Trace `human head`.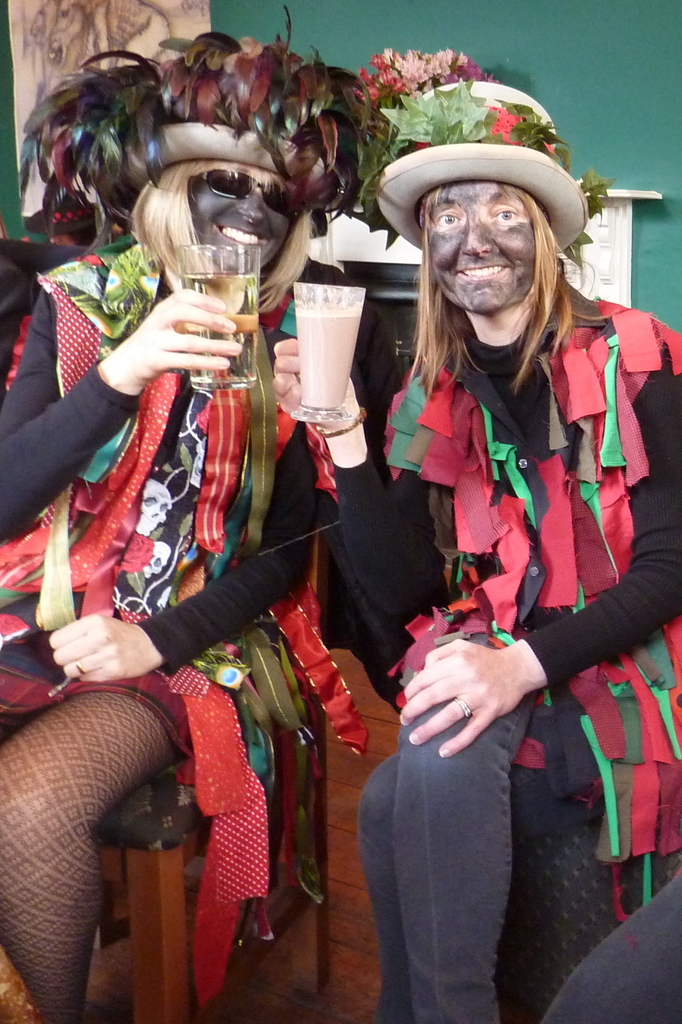
Traced to (left=122, top=123, right=329, bottom=262).
